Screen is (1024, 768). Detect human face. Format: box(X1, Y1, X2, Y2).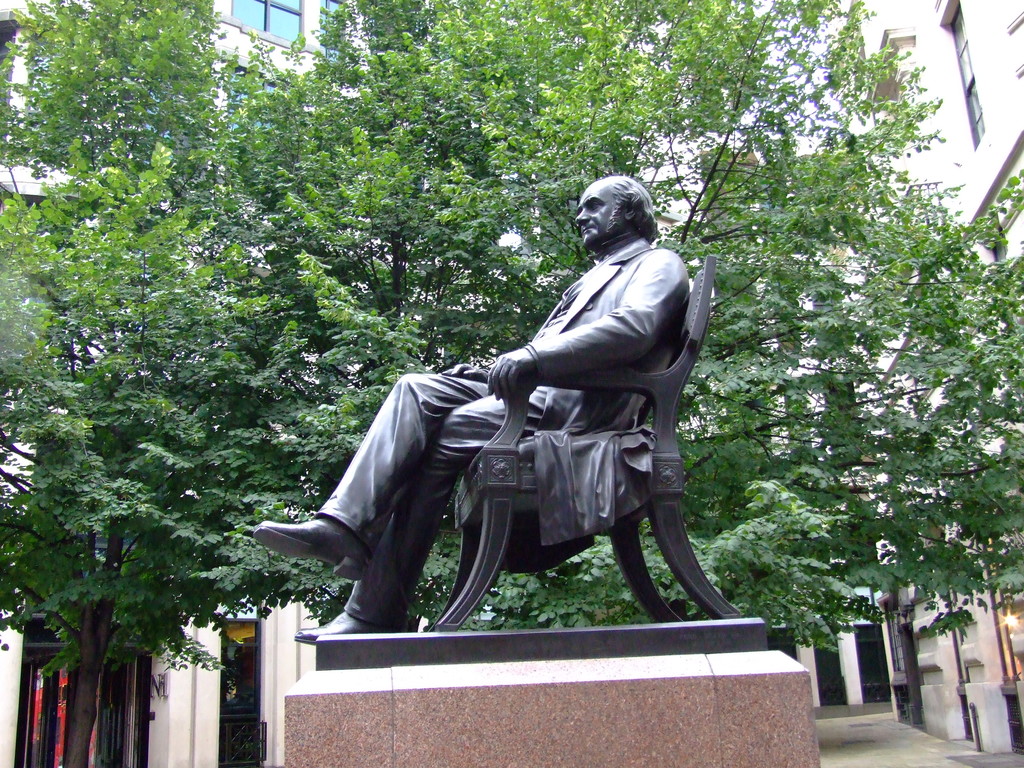
box(578, 185, 618, 252).
